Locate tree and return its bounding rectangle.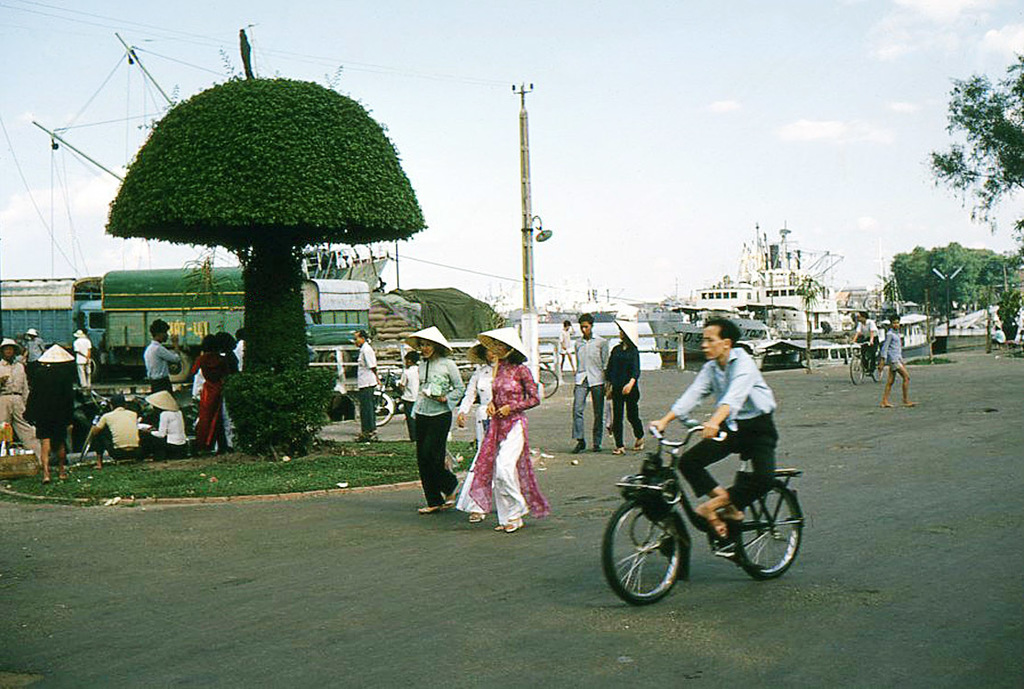
[x1=937, y1=49, x2=1023, y2=223].
